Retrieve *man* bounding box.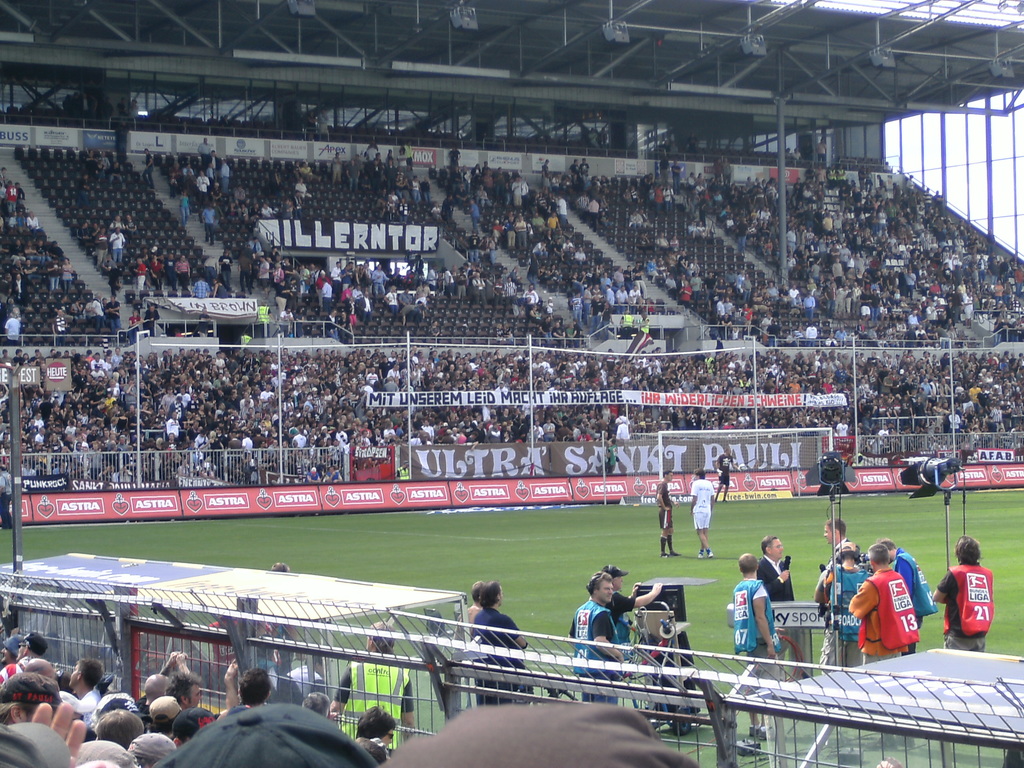
Bounding box: {"left": 118, "top": 98, "right": 129, "bottom": 118}.
